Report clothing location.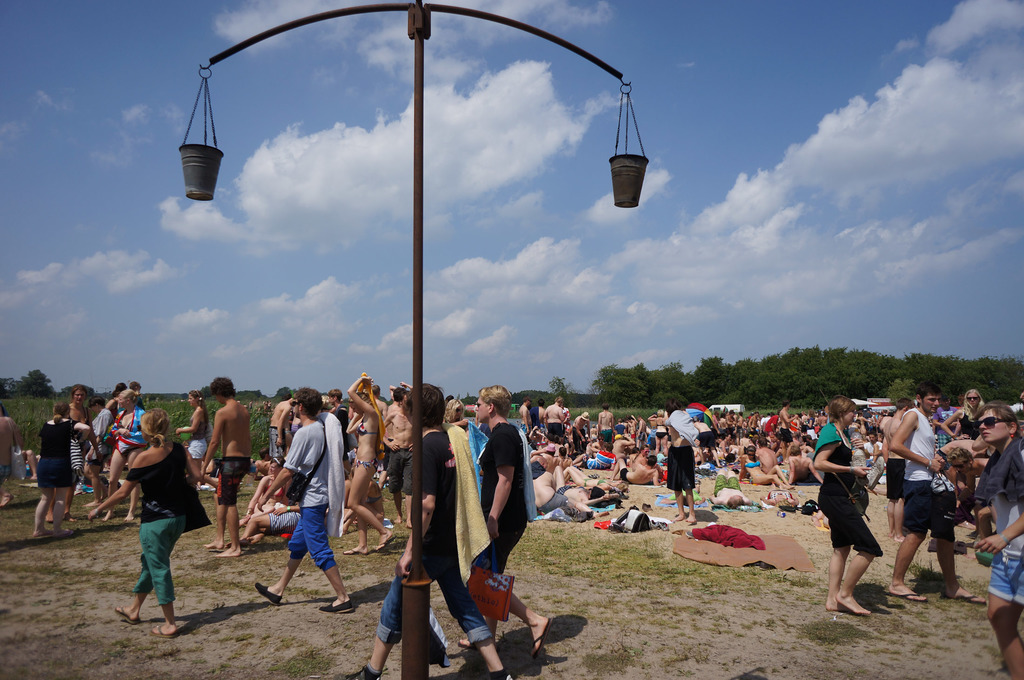
Report: region(987, 552, 1023, 599).
